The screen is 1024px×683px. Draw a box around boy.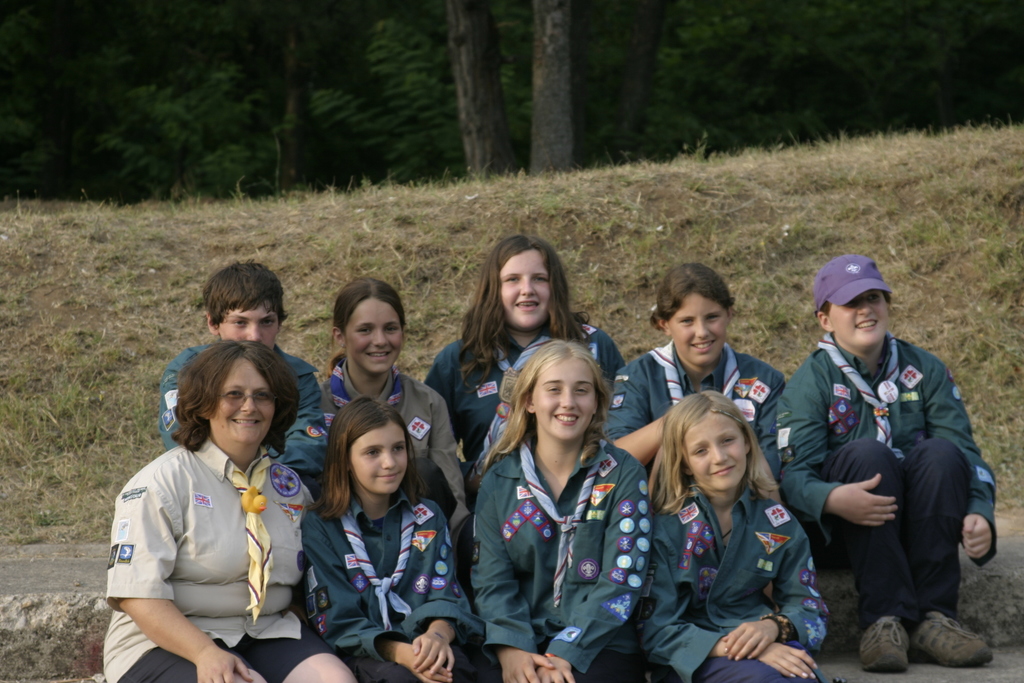
156, 259, 326, 501.
